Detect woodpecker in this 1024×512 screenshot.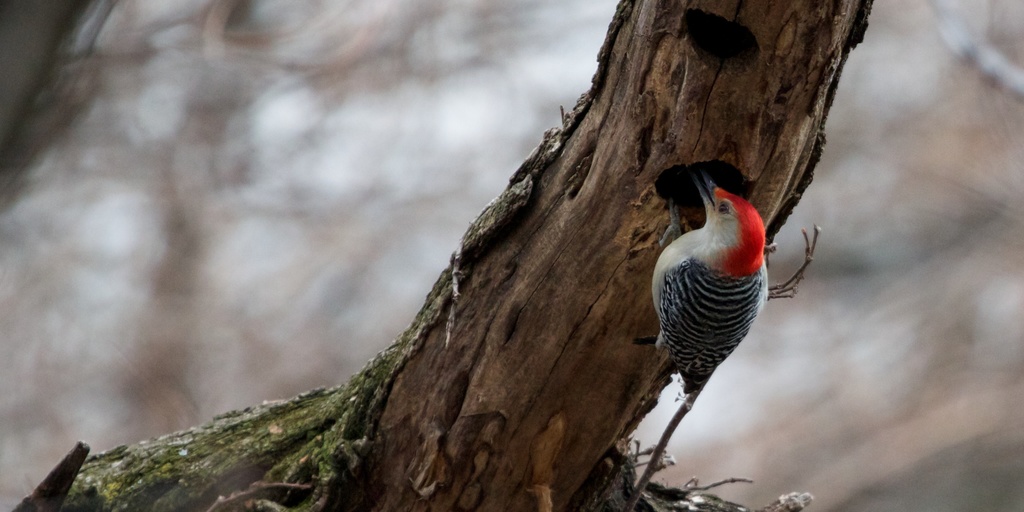
Detection: <box>652,166,771,412</box>.
